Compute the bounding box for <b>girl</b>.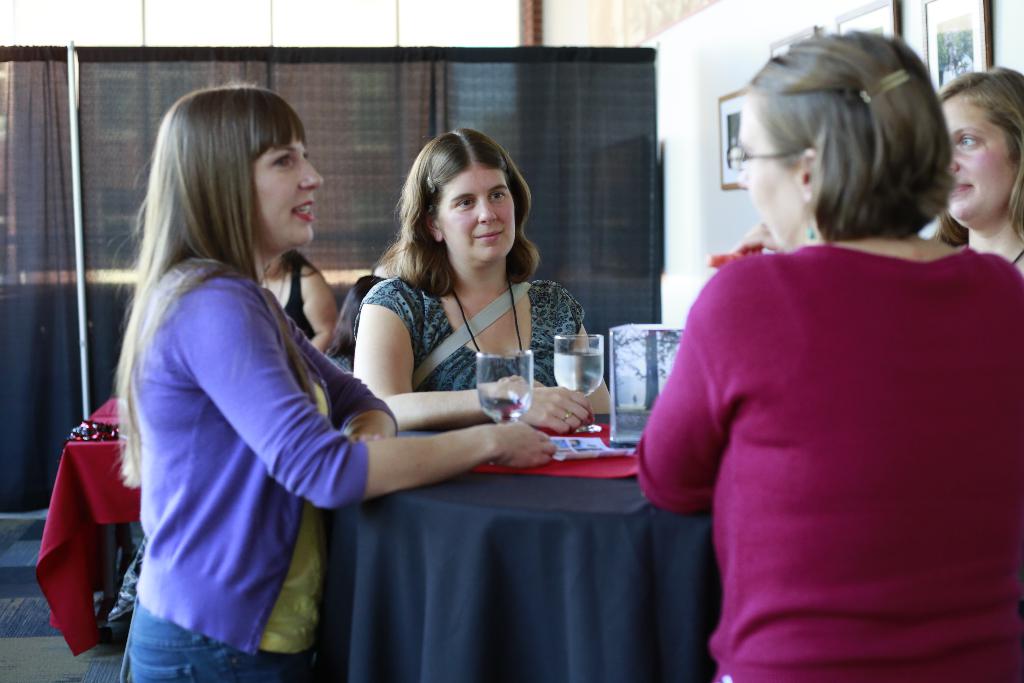
pyautogui.locateOnScreen(100, 86, 555, 682).
